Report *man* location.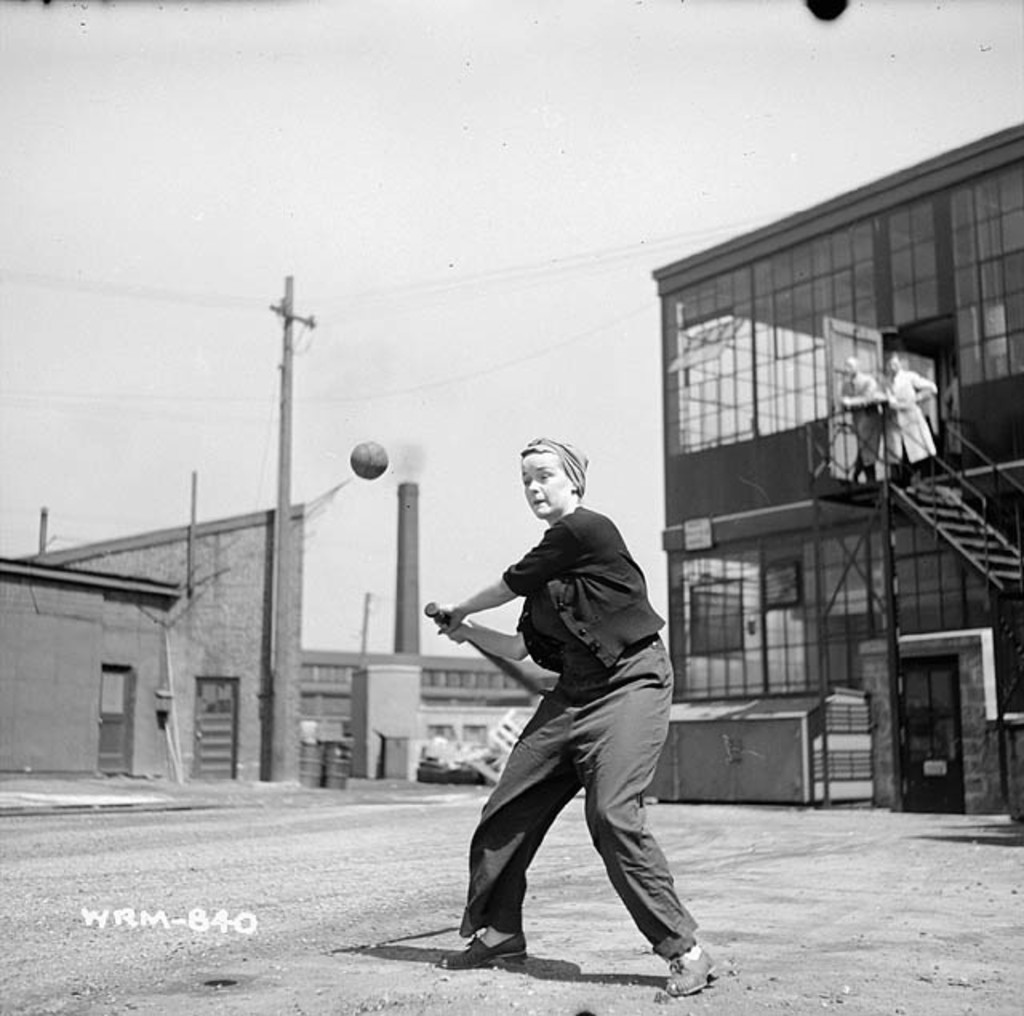
Report: 432/418/694/986.
